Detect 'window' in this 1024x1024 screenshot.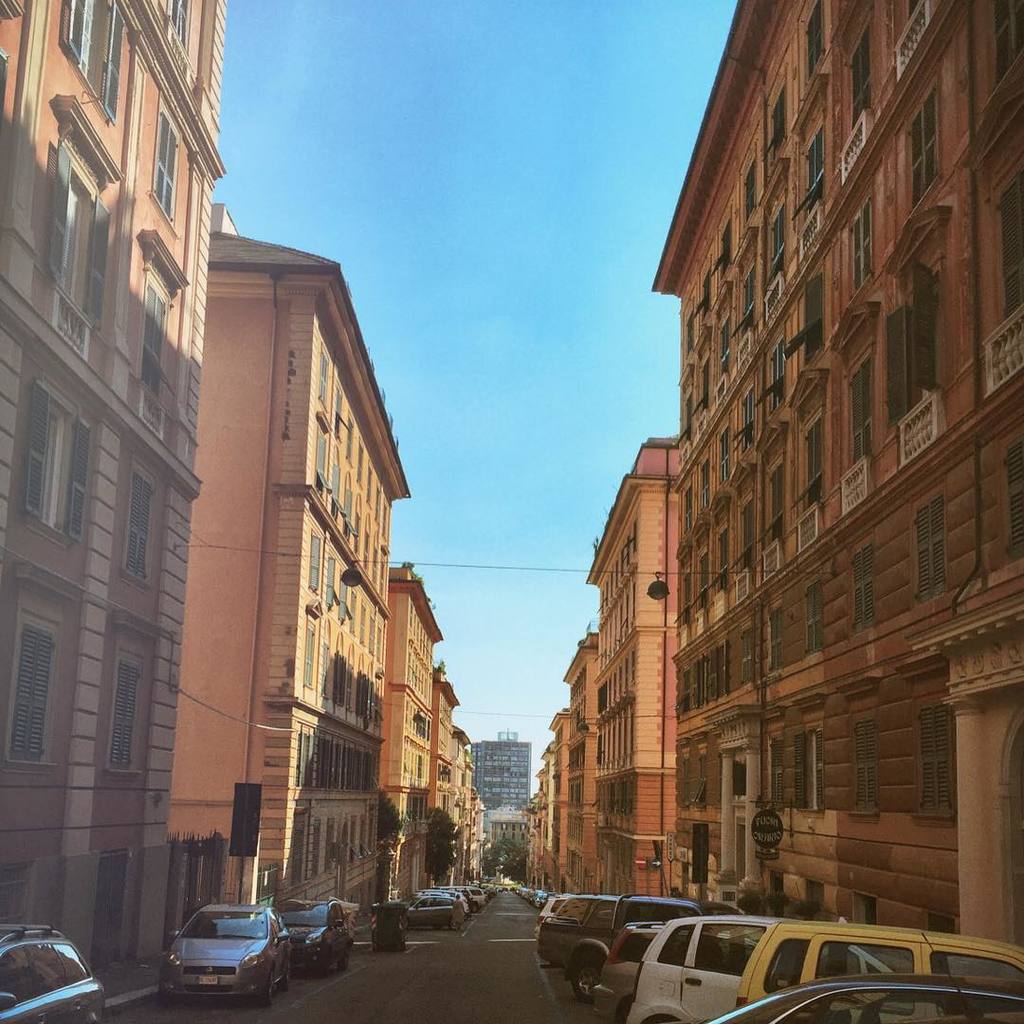
Detection: [left=133, top=462, right=157, bottom=582].
